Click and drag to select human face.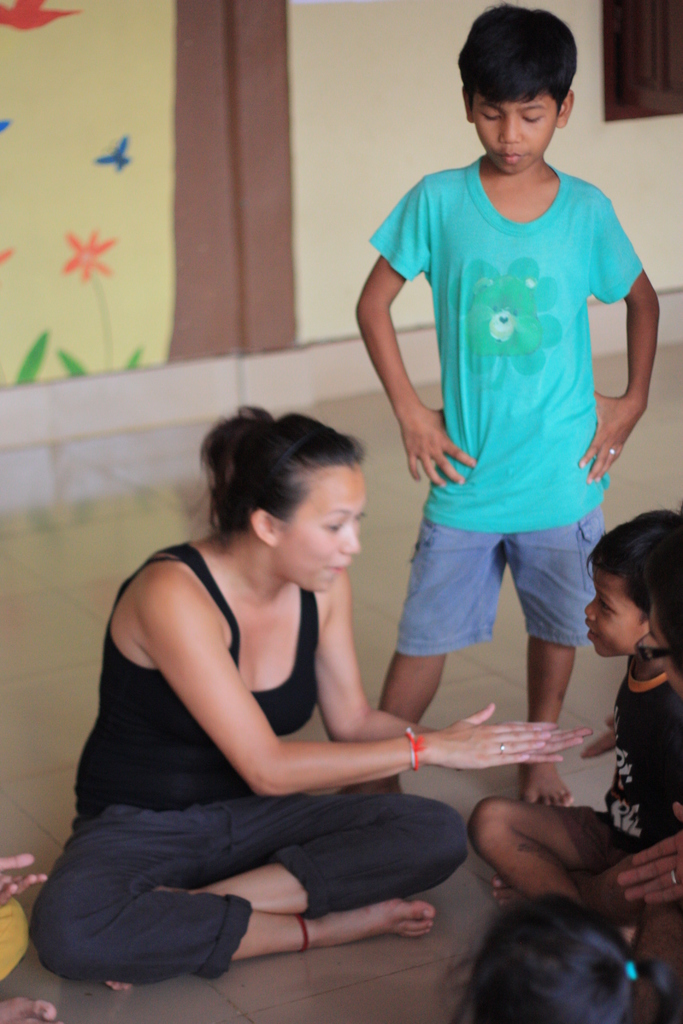
Selection: detection(276, 465, 366, 593).
